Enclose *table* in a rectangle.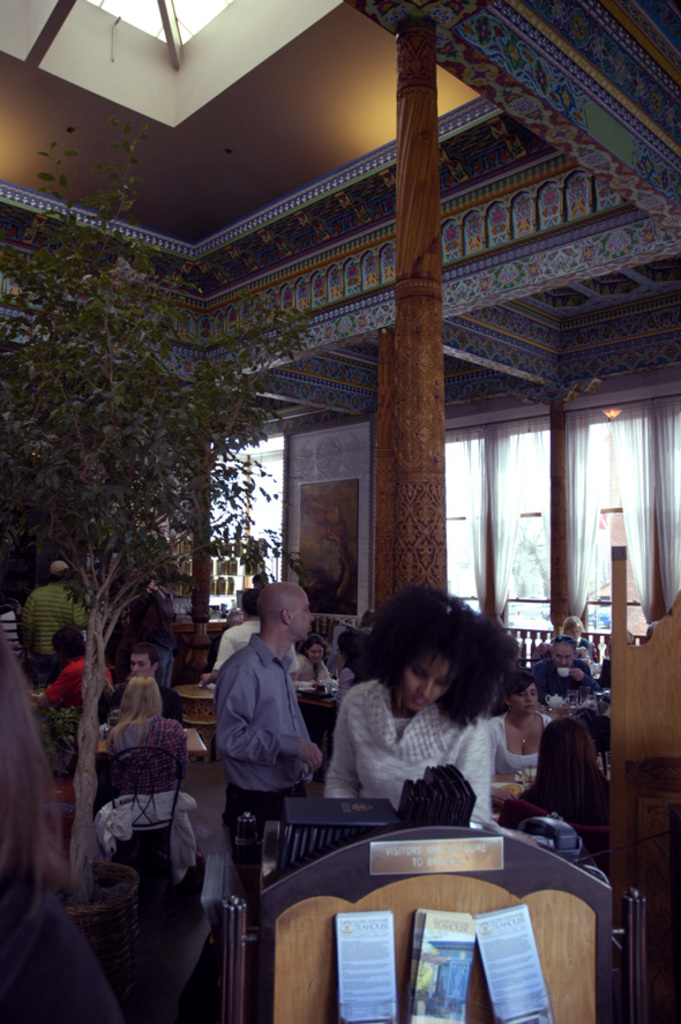
95, 730, 210, 760.
